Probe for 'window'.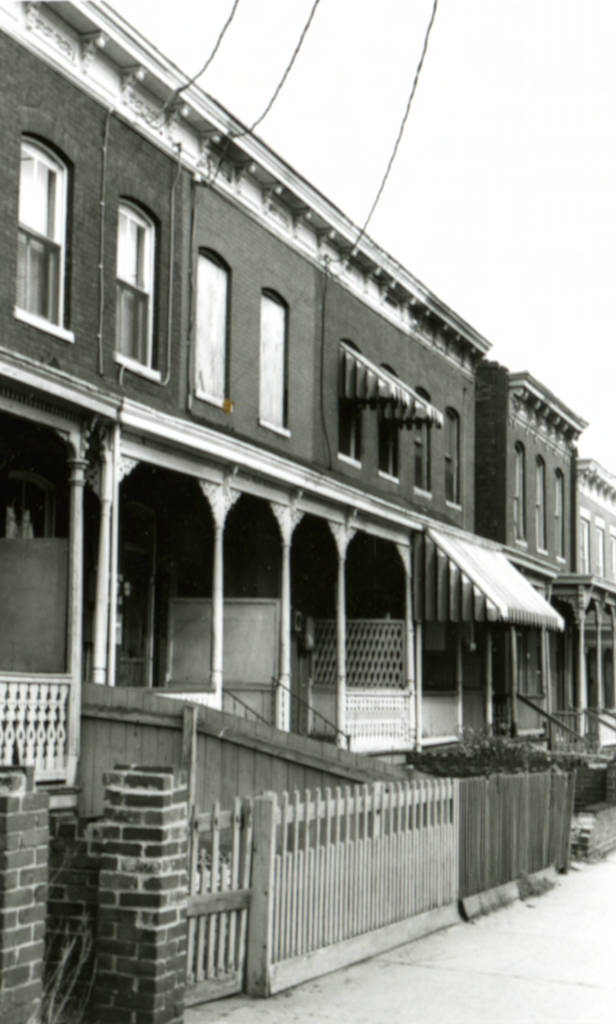
Probe result: box=[9, 109, 79, 346].
